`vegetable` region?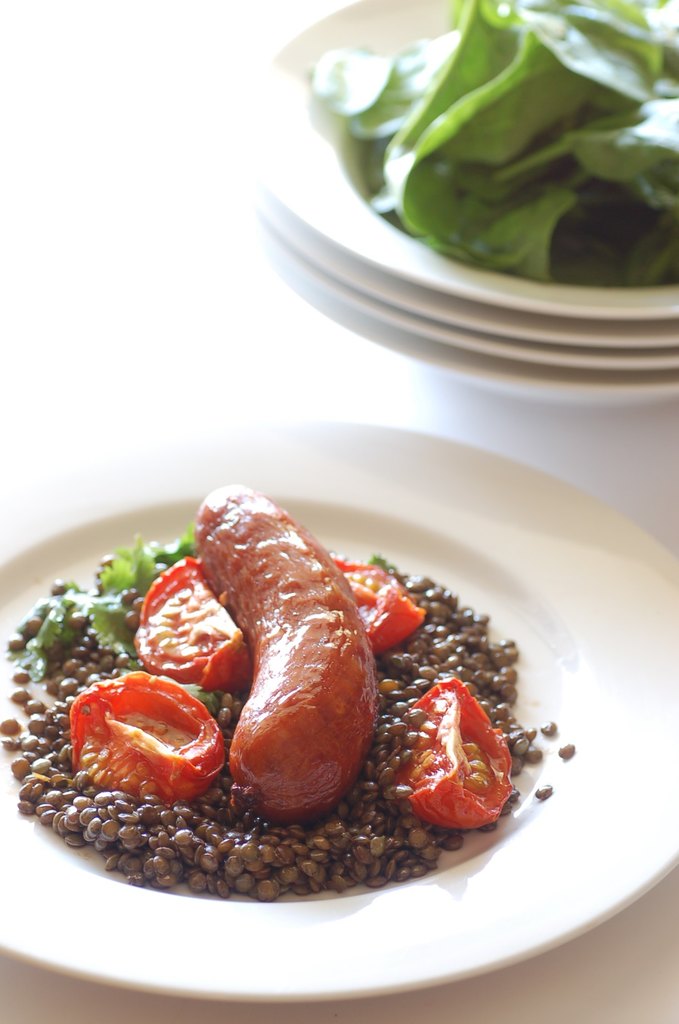
box=[333, 556, 425, 652]
